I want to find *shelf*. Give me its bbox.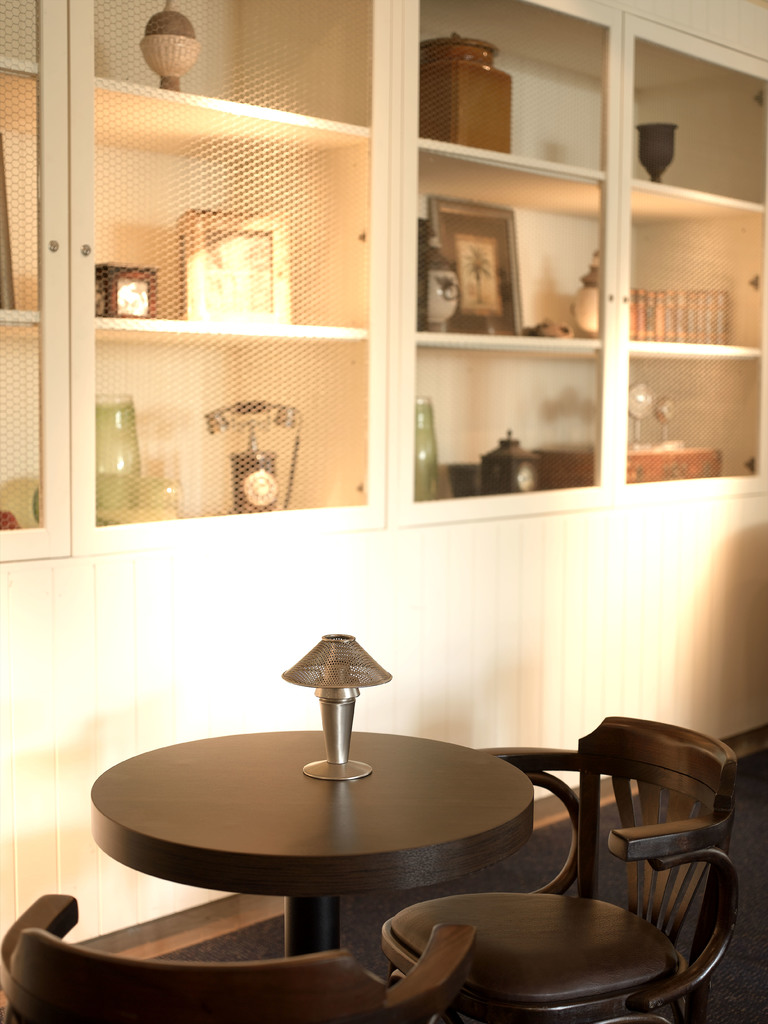
bbox=[91, 89, 365, 364].
